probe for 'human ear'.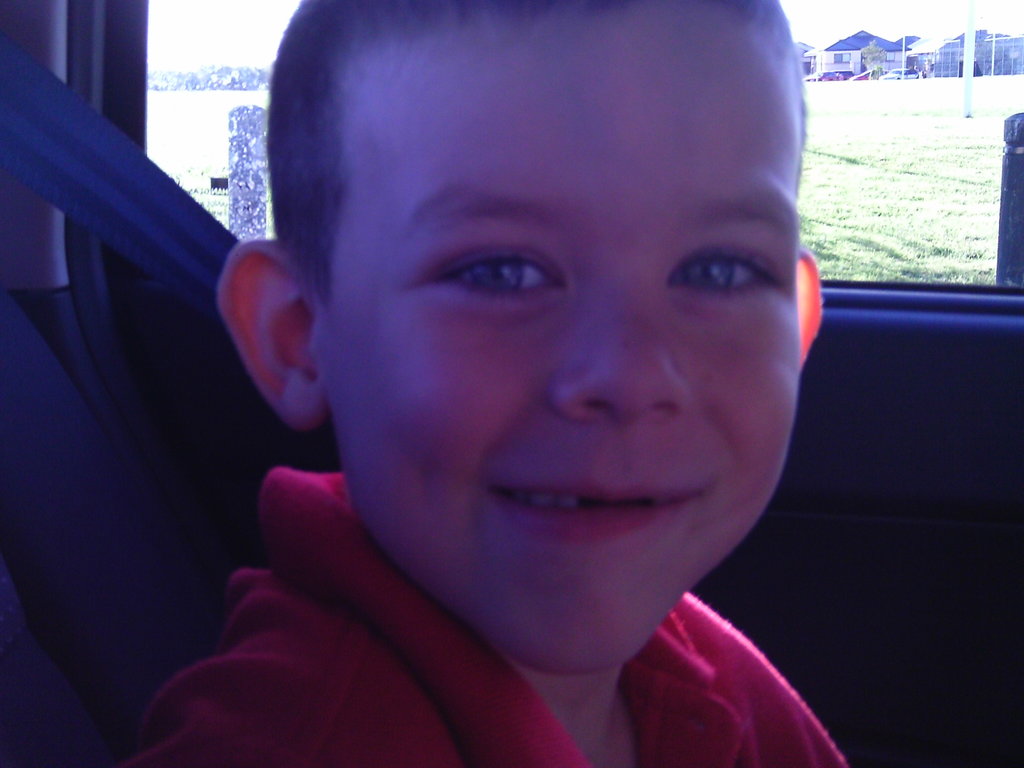
Probe result: crop(785, 249, 822, 358).
